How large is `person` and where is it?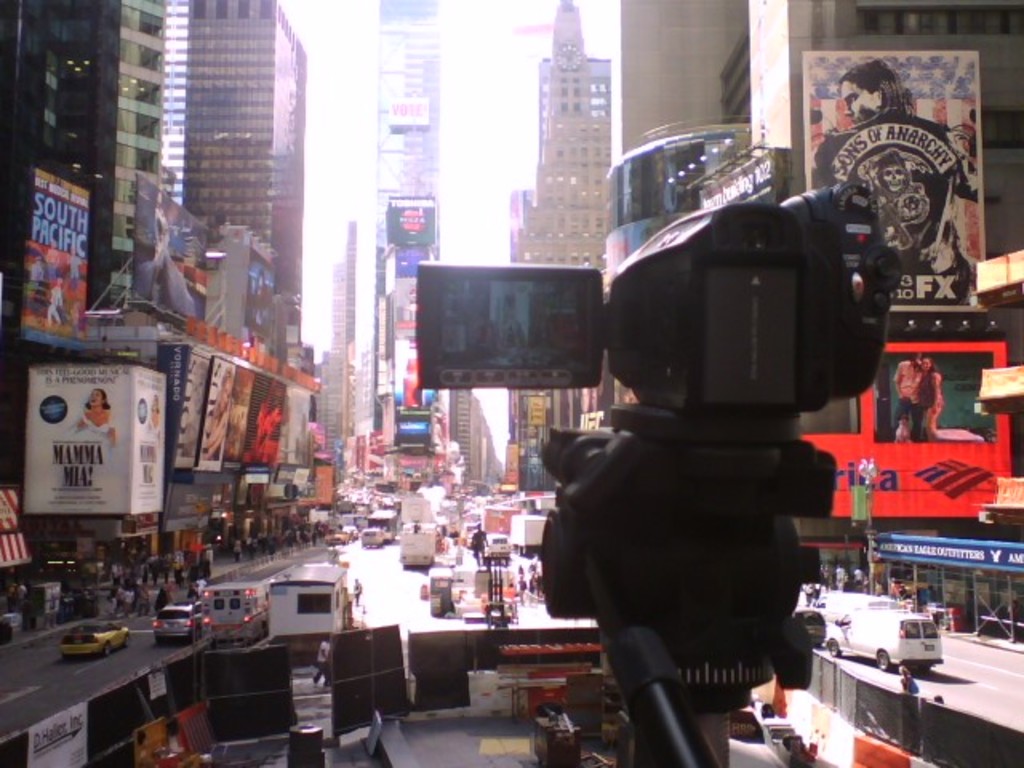
Bounding box: box(467, 520, 490, 568).
